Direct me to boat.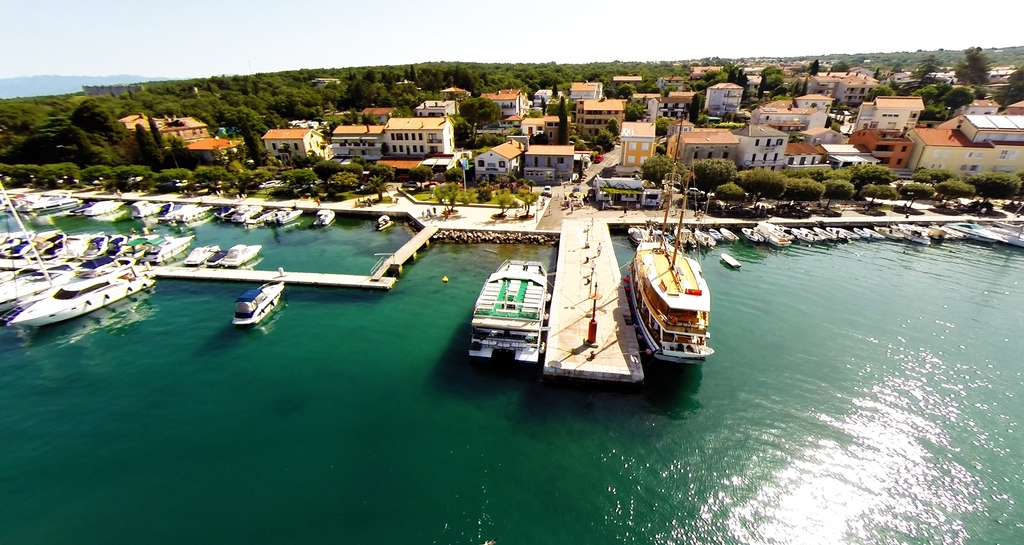
Direction: l=780, t=225, r=794, b=239.
